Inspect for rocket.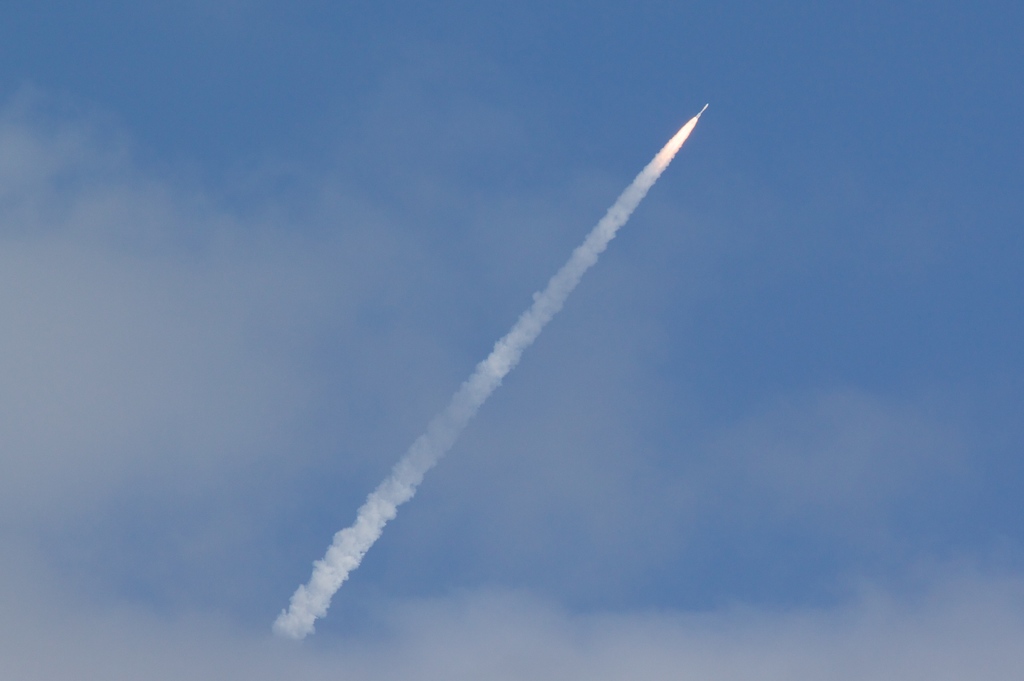
Inspection: box=[698, 102, 708, 119].
